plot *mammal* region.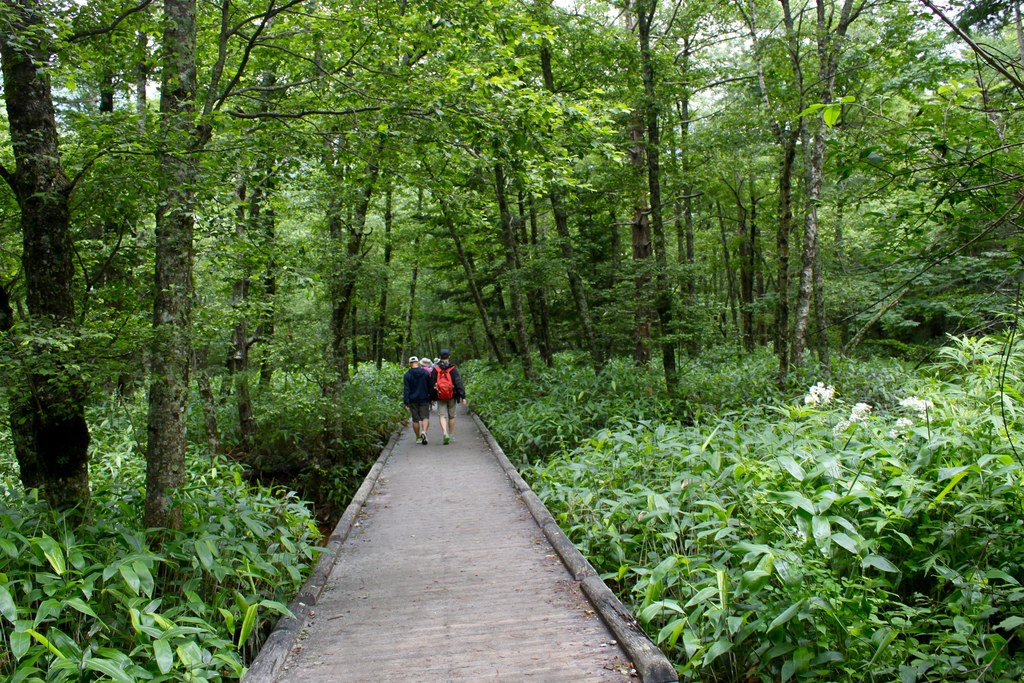
Plotted at Rect(429, 345, 467, 443).
